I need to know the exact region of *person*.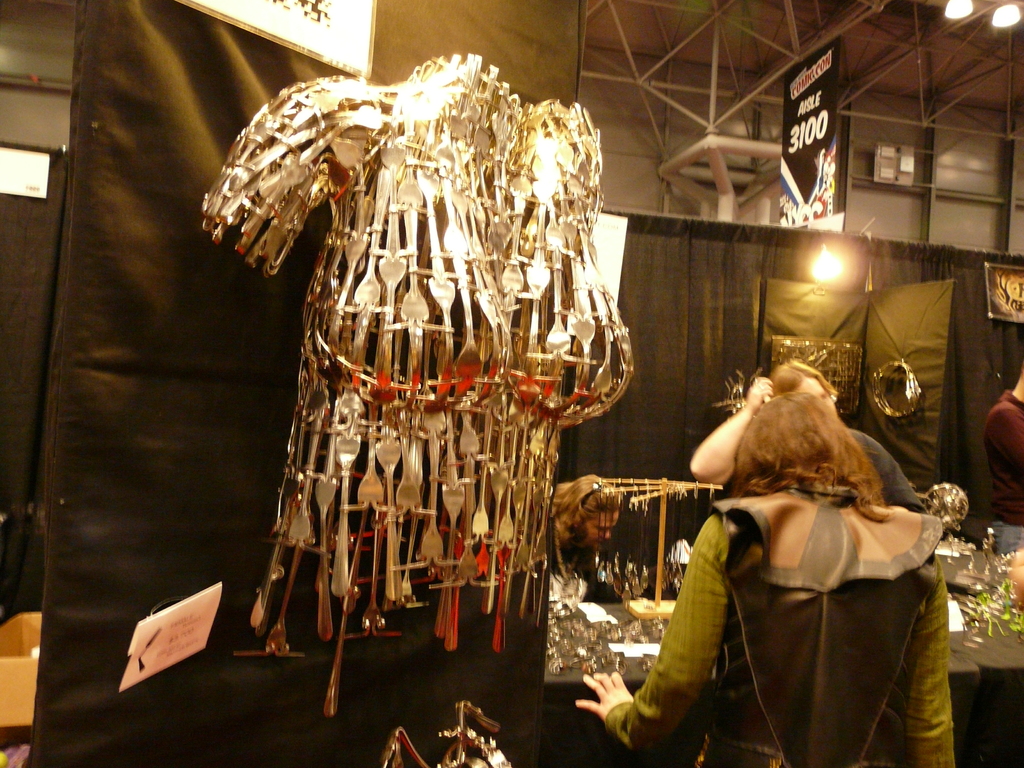
Region: 980/362/1023/556.
